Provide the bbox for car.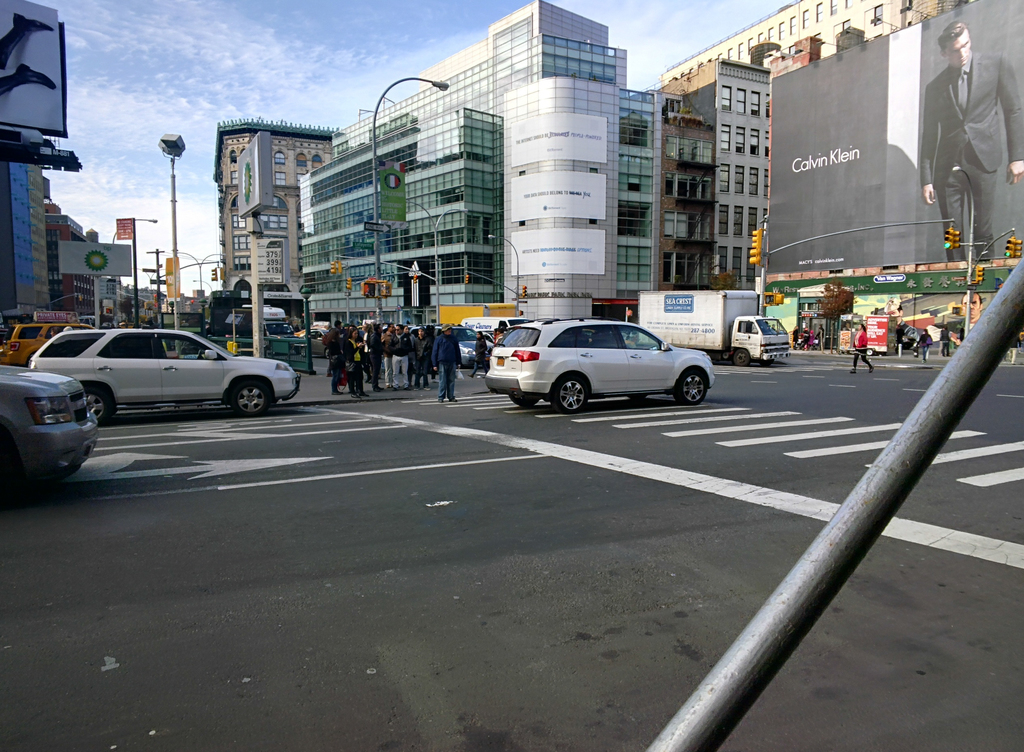
bbox=[436, 326, 495, 366].
